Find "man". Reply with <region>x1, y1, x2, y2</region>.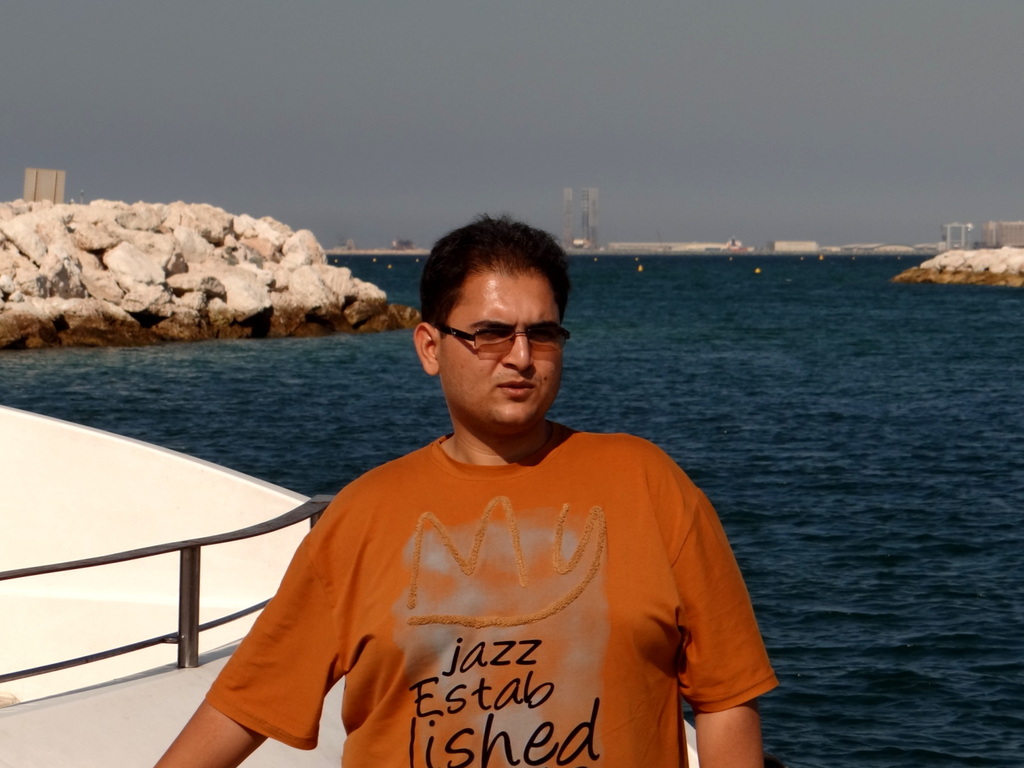
<region>231, 232, 762, 767</region>.
